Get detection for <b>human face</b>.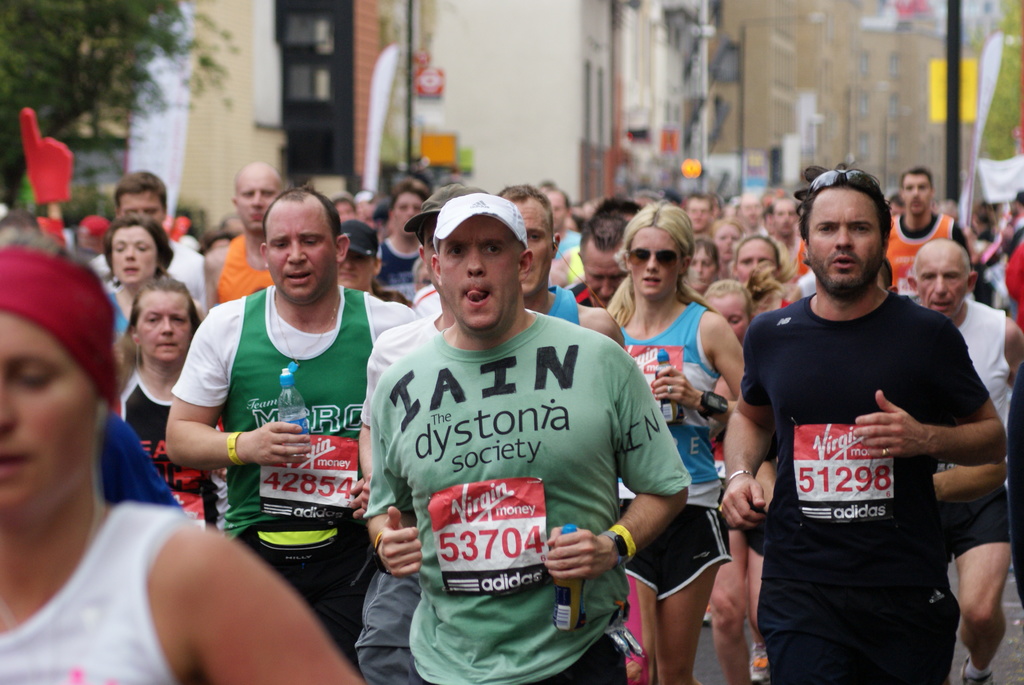
Detection: region(115, 226, 159, 288).
